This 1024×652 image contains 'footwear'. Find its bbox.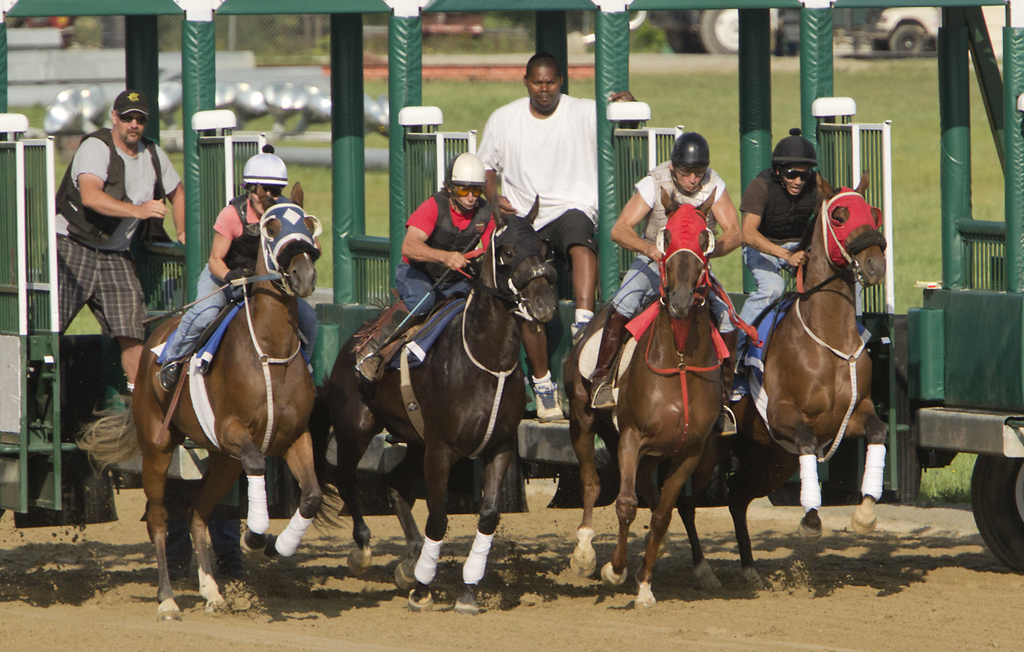
left=589, top=376, right=620, bottom=408.
